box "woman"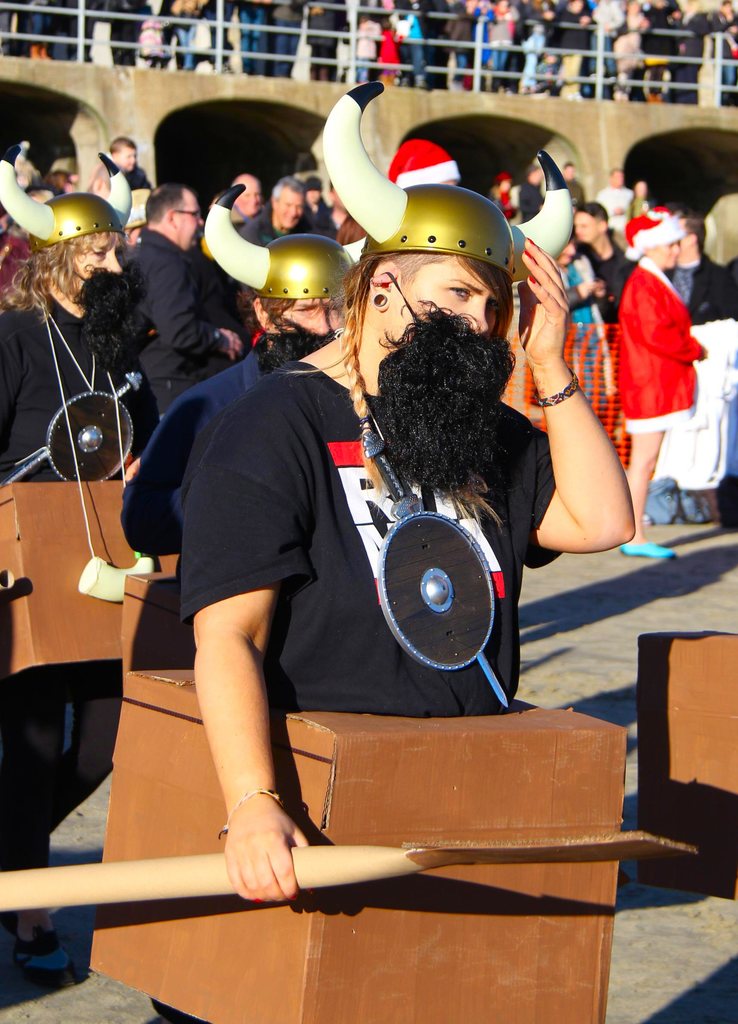
[215, 147, 591, 915]
